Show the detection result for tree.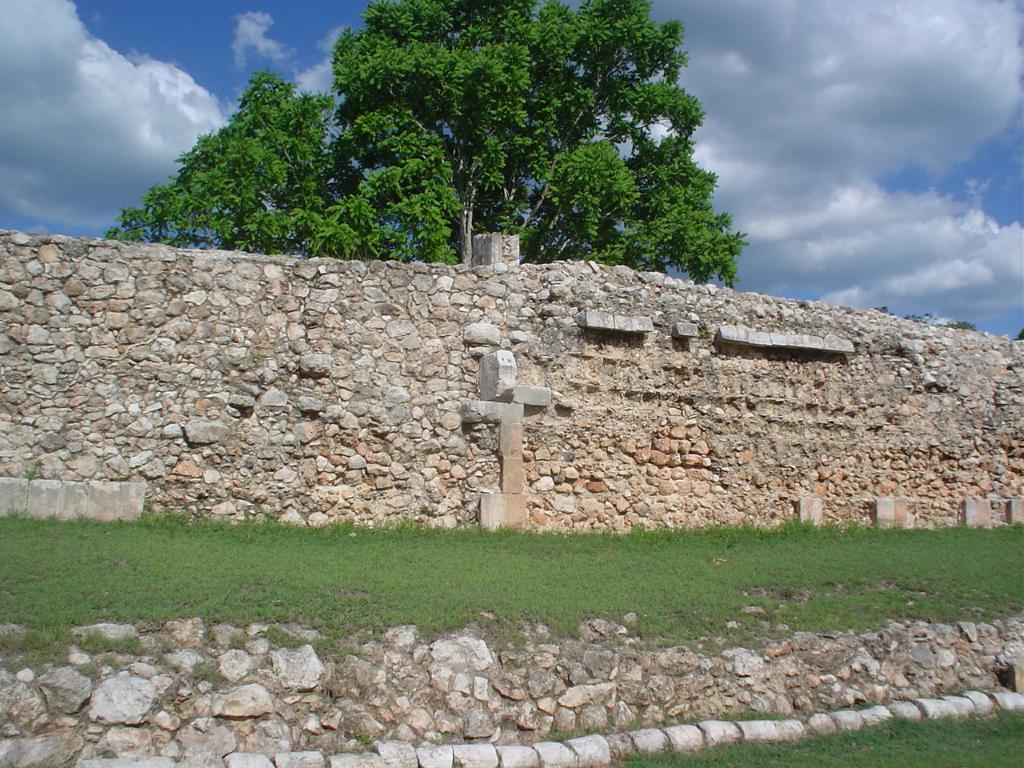
locate(1014, 328, 1023, 340).
